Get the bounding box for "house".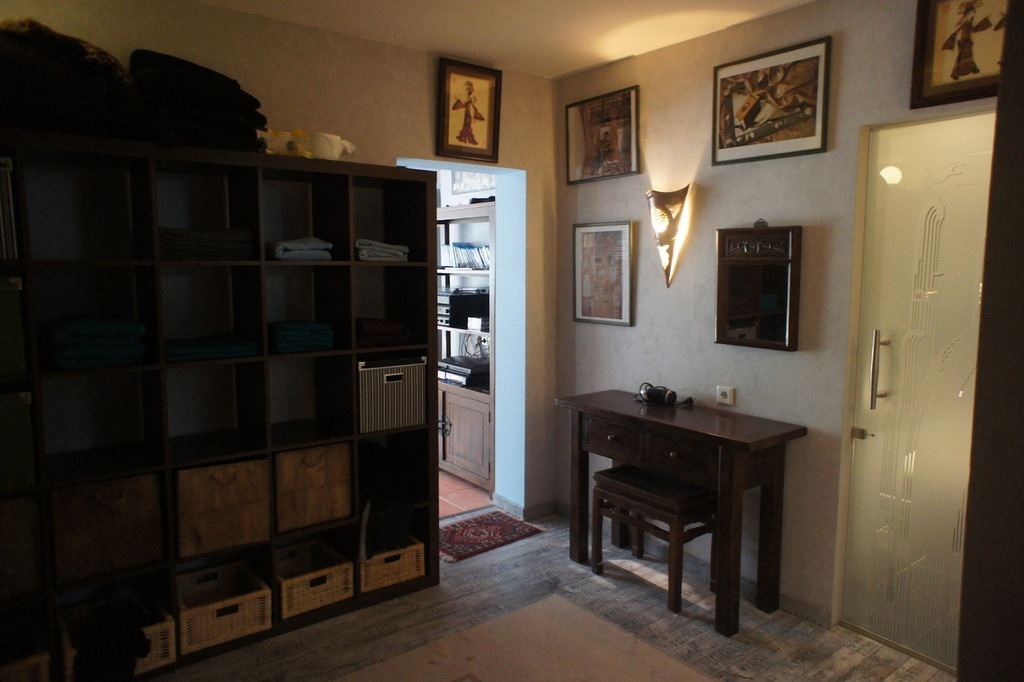
(0,0,1023,681).
